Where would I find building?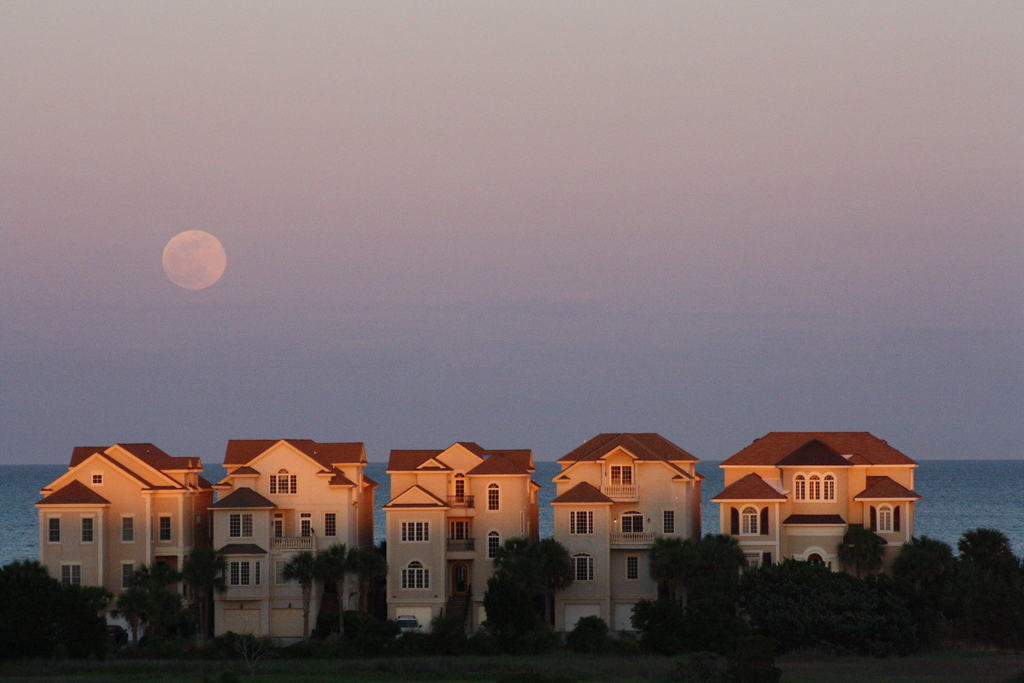
At left=541, top=429, right=705, bottom=636.
